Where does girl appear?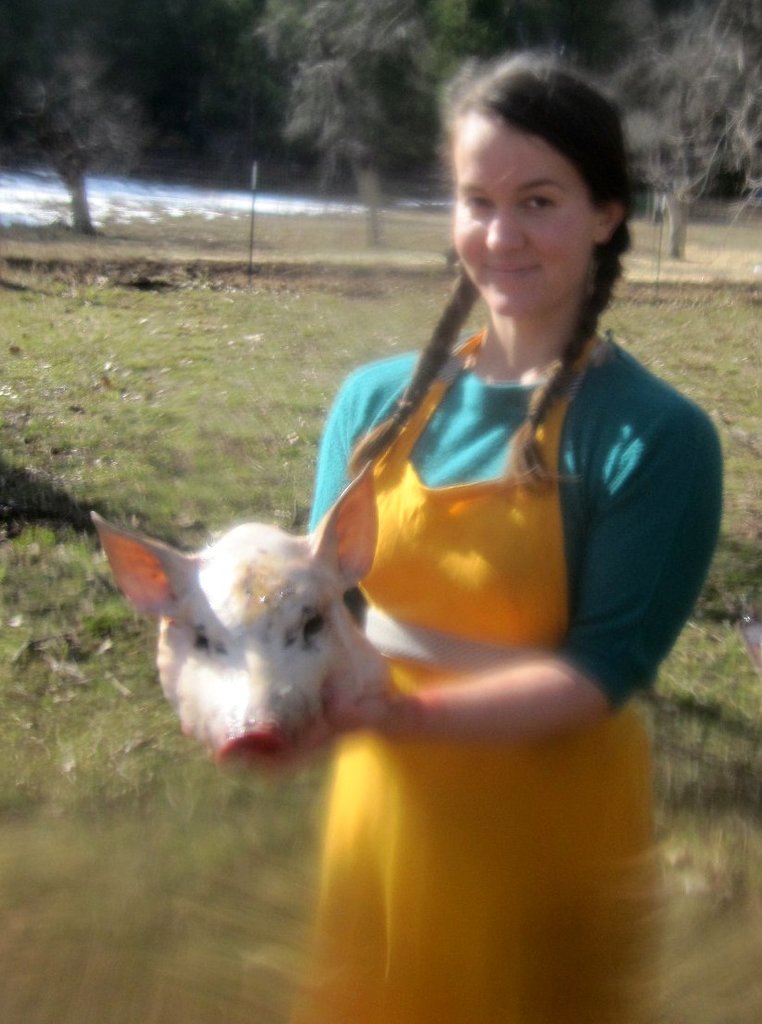
Appears at <bbox>289, 53, 718, 1023</bbox>.
